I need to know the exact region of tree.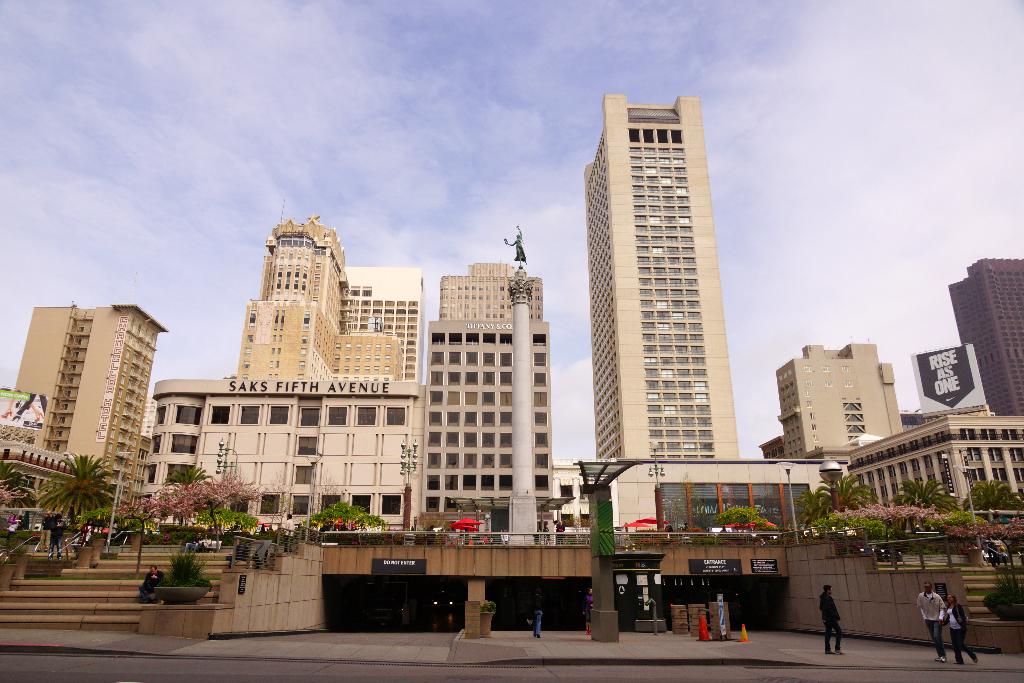
Region: 173:486:200:527.
